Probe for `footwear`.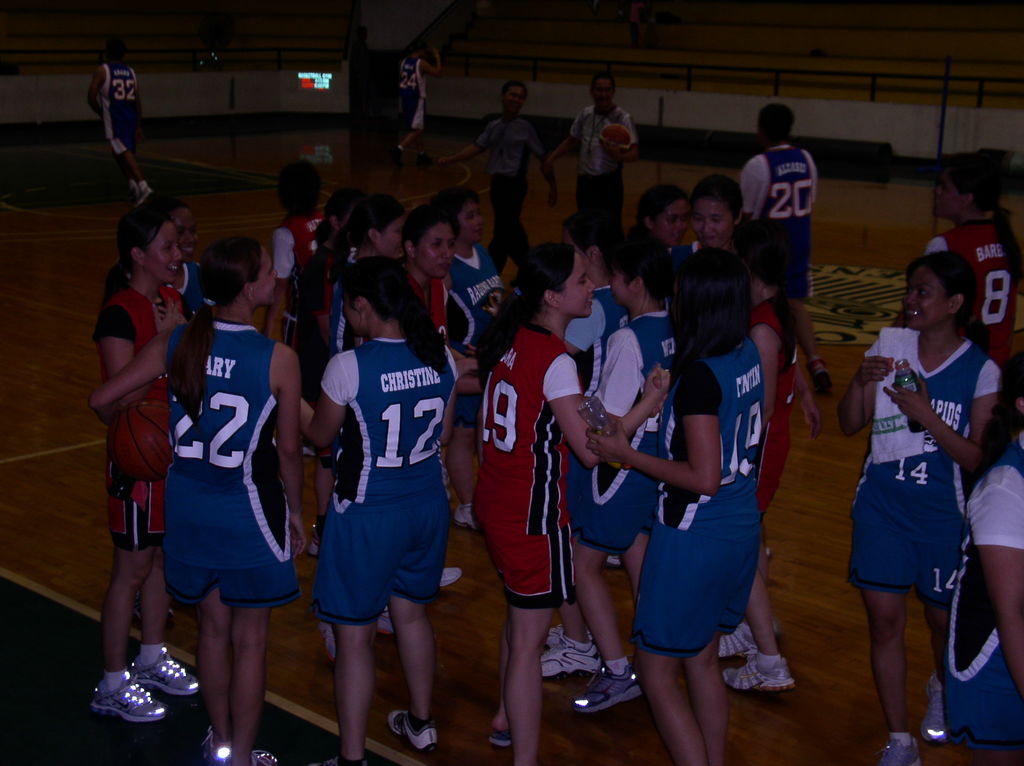
Probe result: <region>566, 647, 641, 743</region>.
